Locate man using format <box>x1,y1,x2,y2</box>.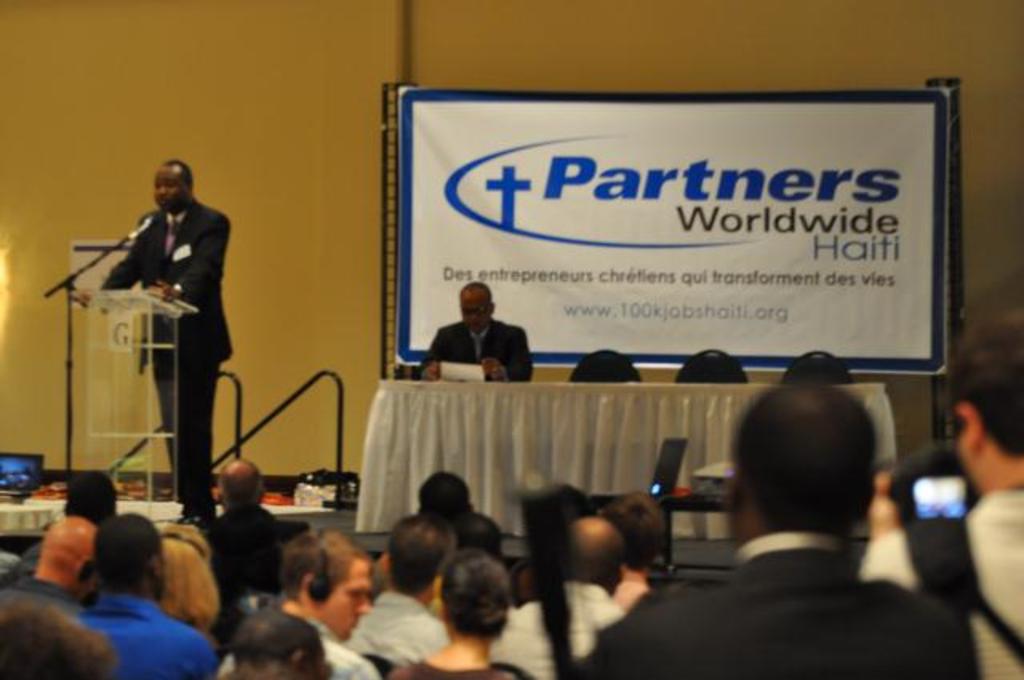
<box>203,451,293,597</box>.
